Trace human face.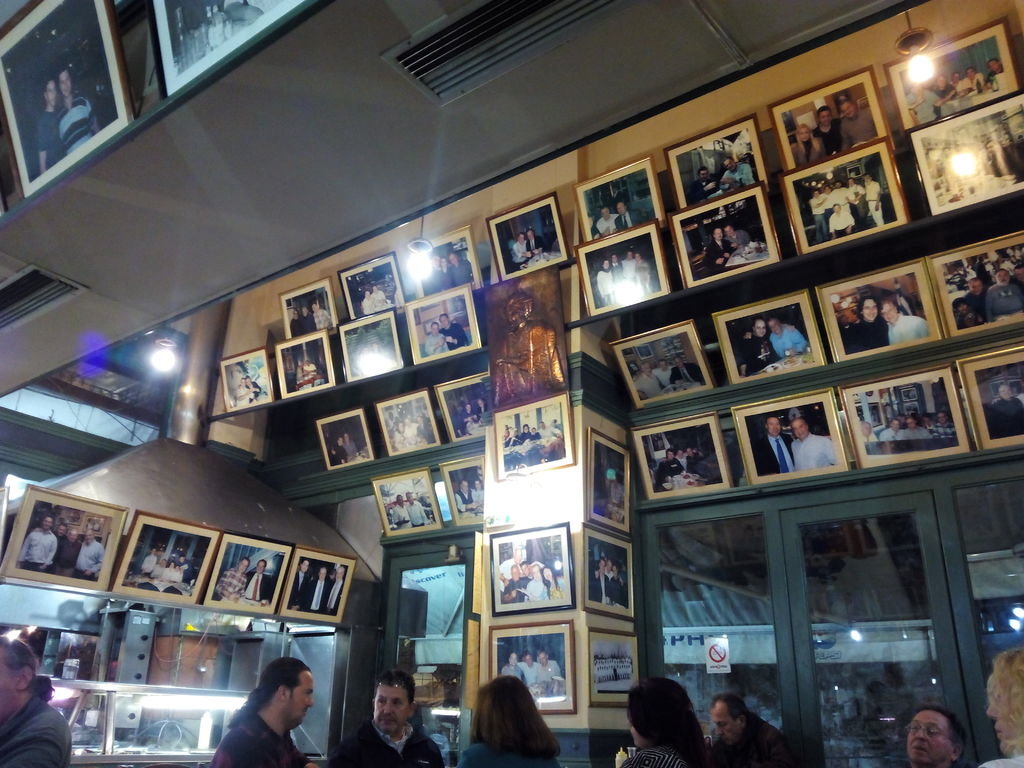
Traced to left=84, top=531, right=92, bottom=547.
